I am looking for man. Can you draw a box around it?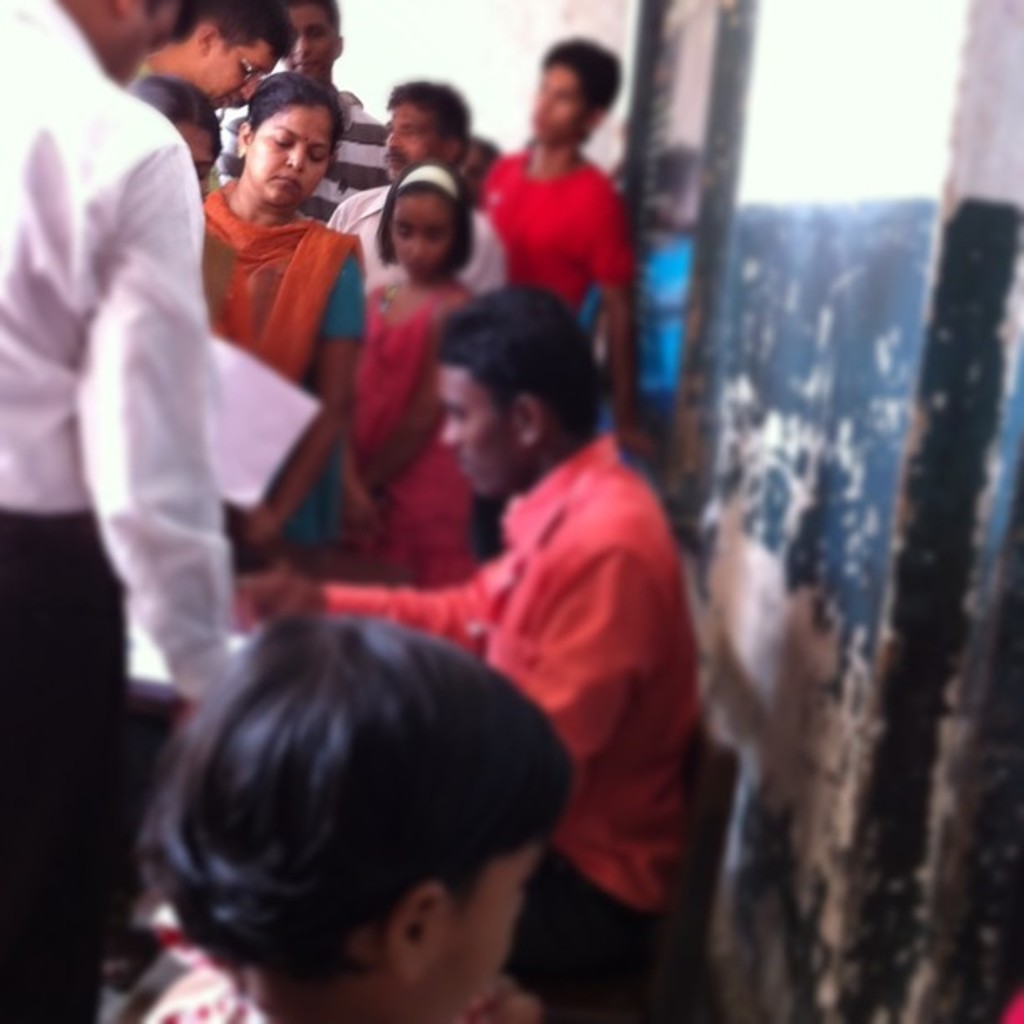
Sure, the bounding box is {"left": 315, "top": 70, "right": 524, "bottom": 300}.
